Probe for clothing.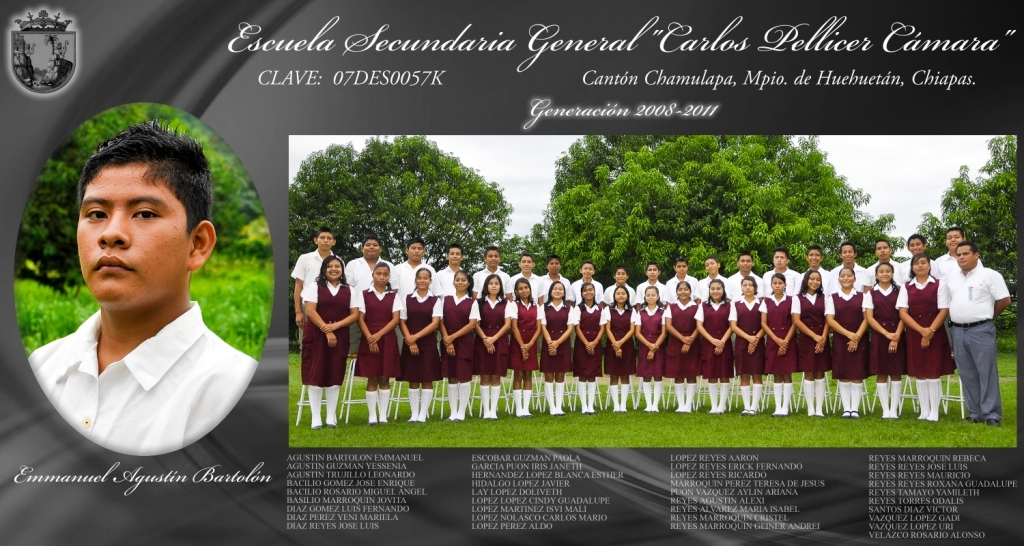
Probe result: <bbox>899, 256, 940, 280</bbox>.
